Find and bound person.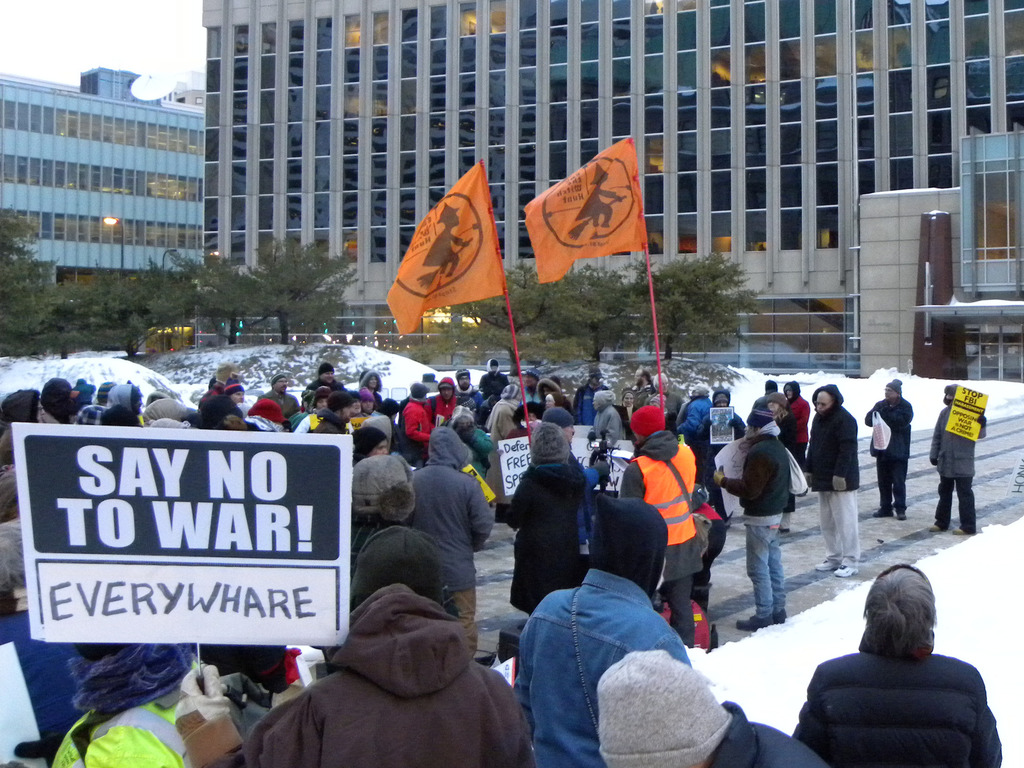
Bound: detection(425, 374, 461, 432).
